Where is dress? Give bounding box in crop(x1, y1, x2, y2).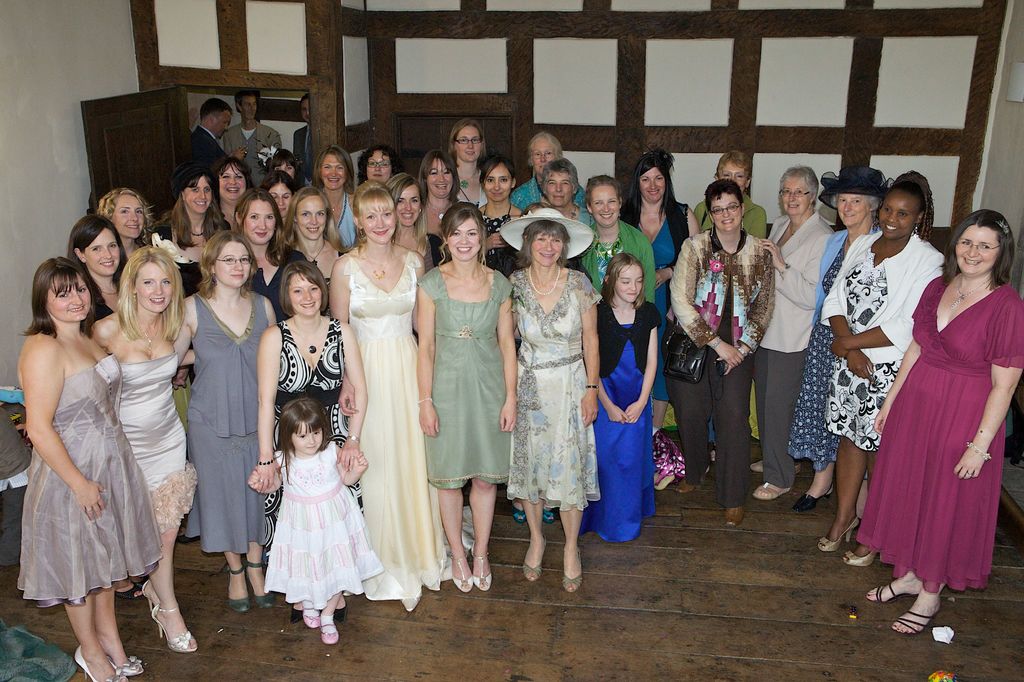
crop(854, 277, 1023, 591).
